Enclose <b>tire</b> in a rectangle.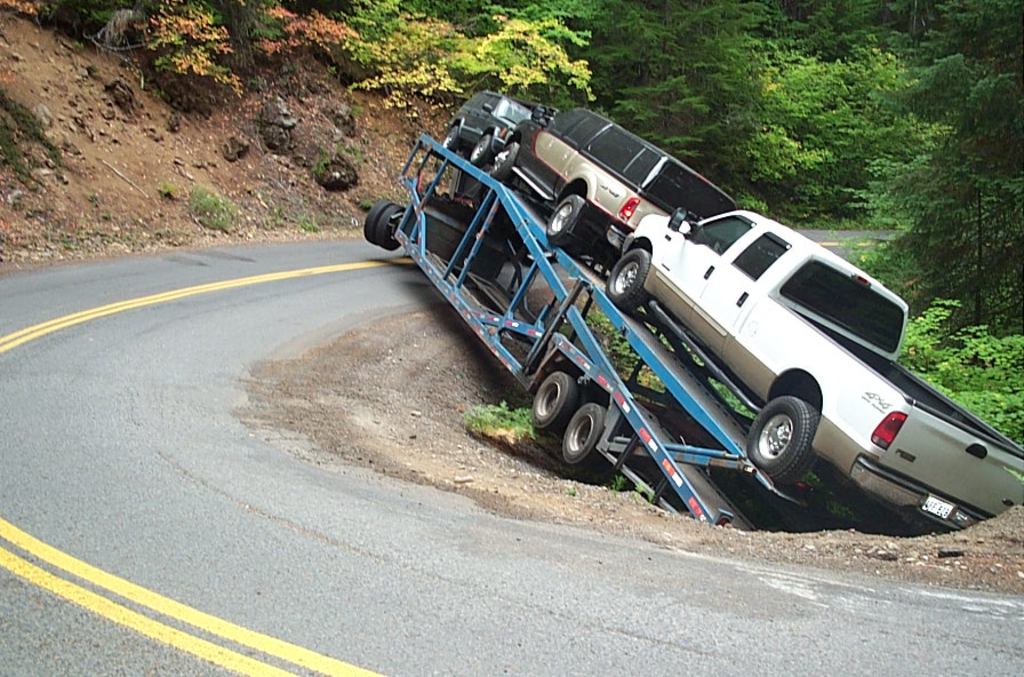
pyautogui.locateOnScreen(606, 247, 659, 310).
